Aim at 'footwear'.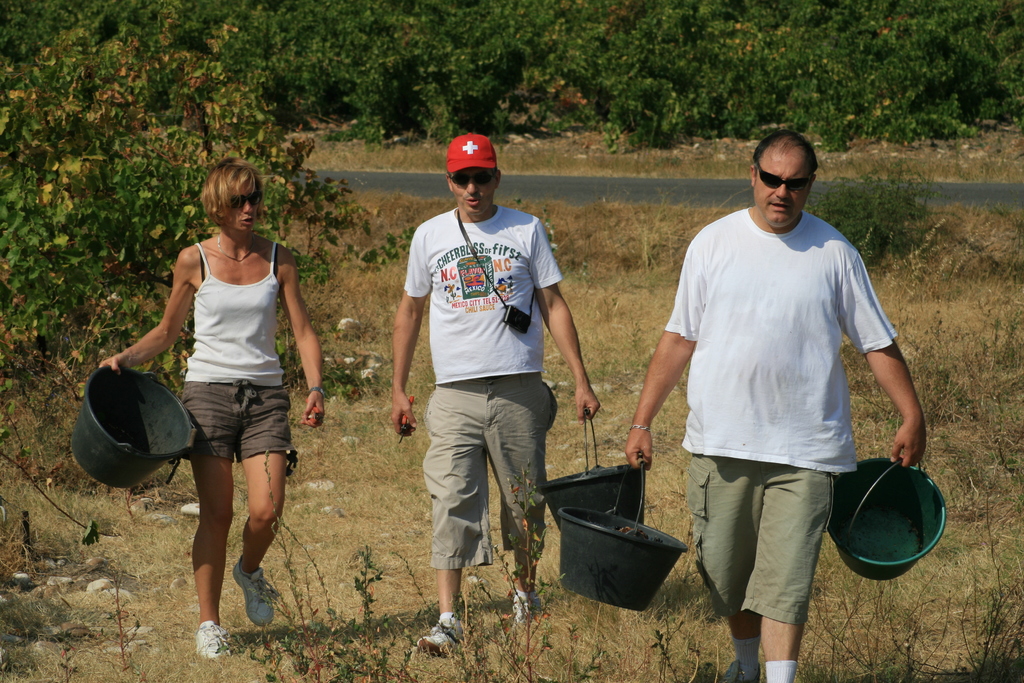
Aimed at {"left": 418, "top": 618, "right": 467, "bottom": 659}.
